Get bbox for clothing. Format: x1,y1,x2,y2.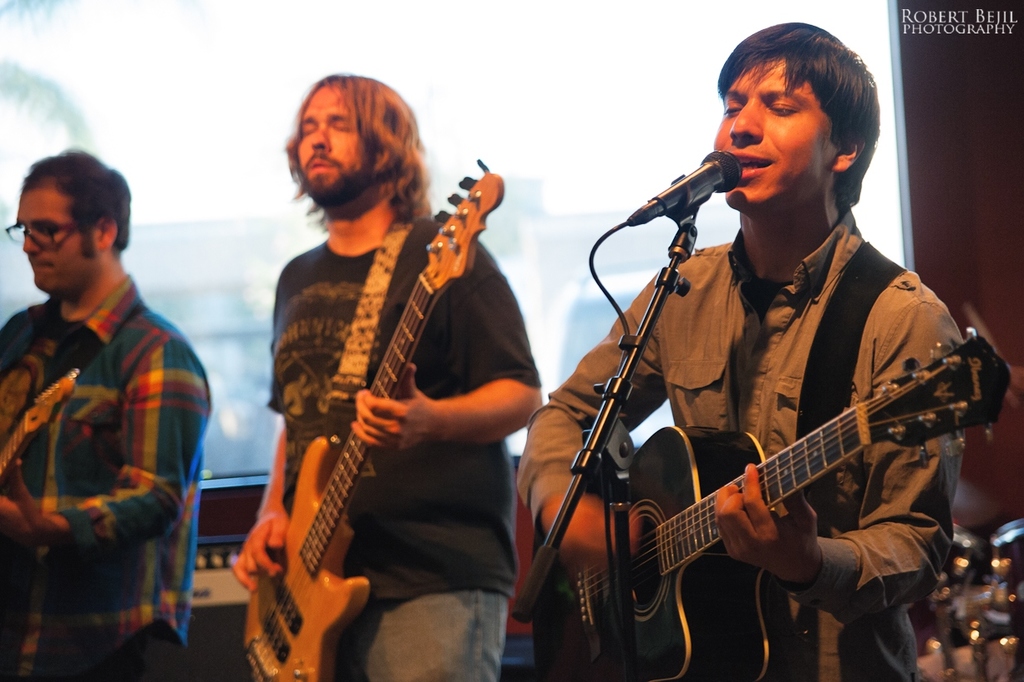
3,207,204,657.
